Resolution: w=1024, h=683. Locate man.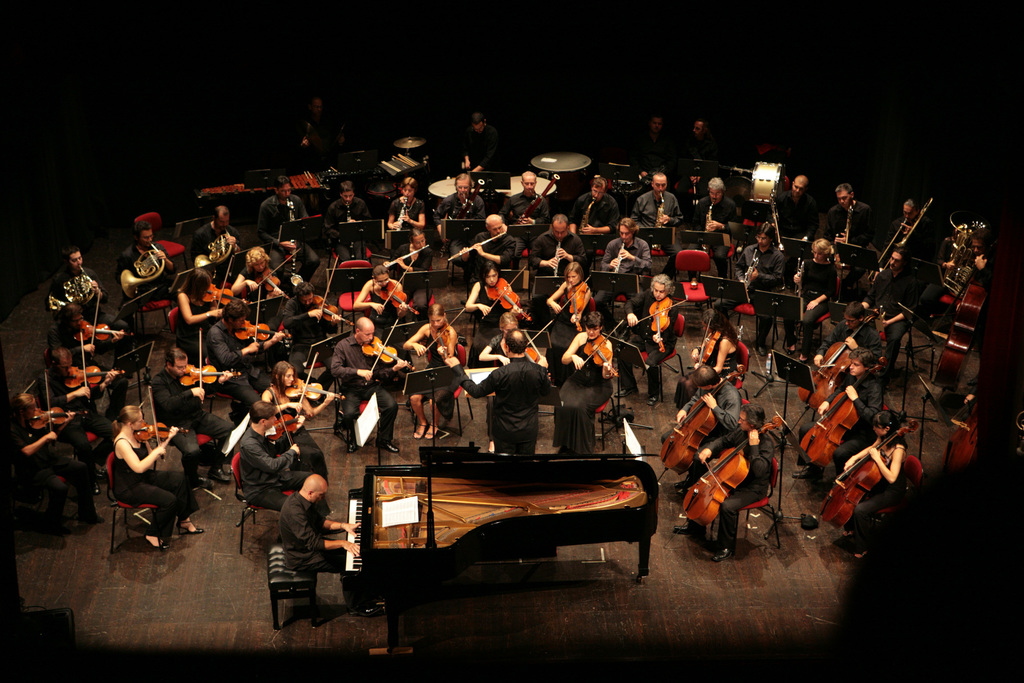
region(689, 117, 710, 143).
